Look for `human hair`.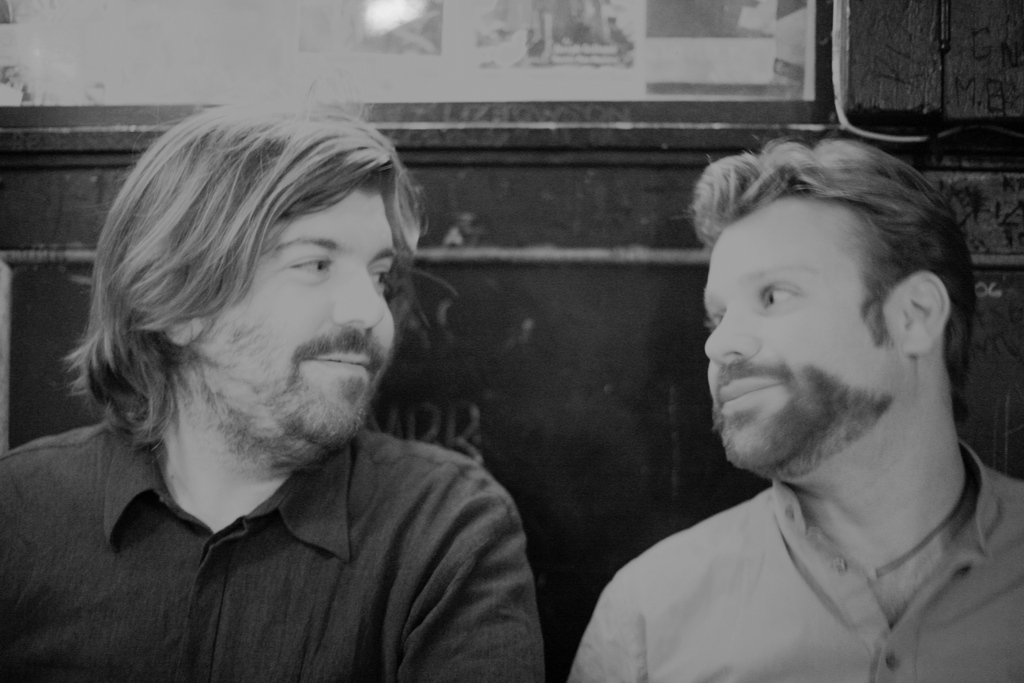
Found: (687,136,971,429).
